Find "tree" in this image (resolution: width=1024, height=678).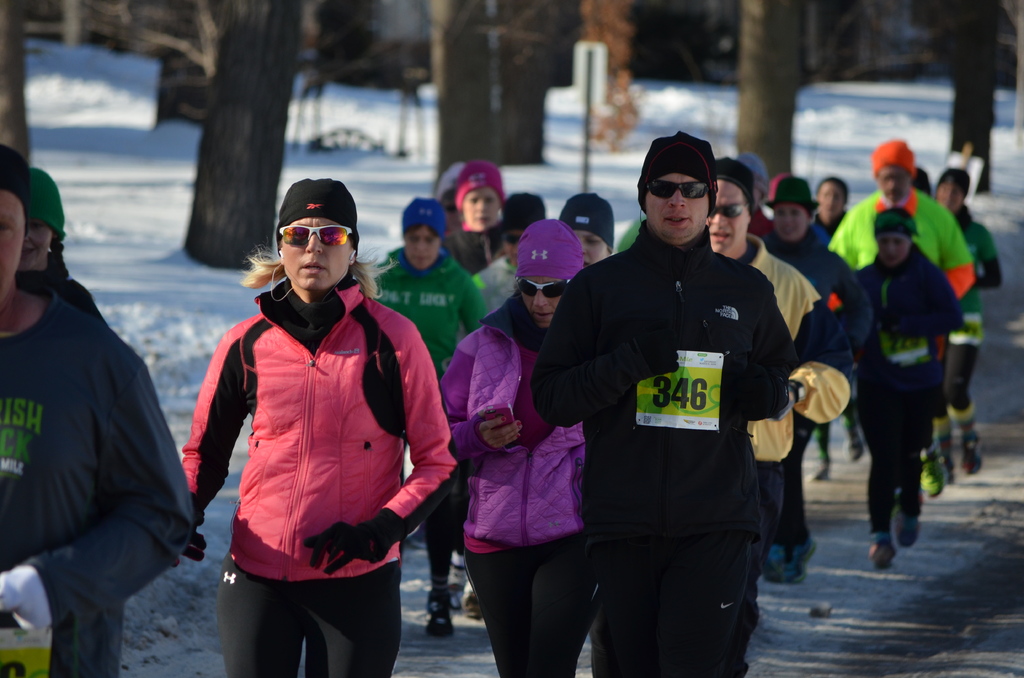
[419, 0, 552, 174].
